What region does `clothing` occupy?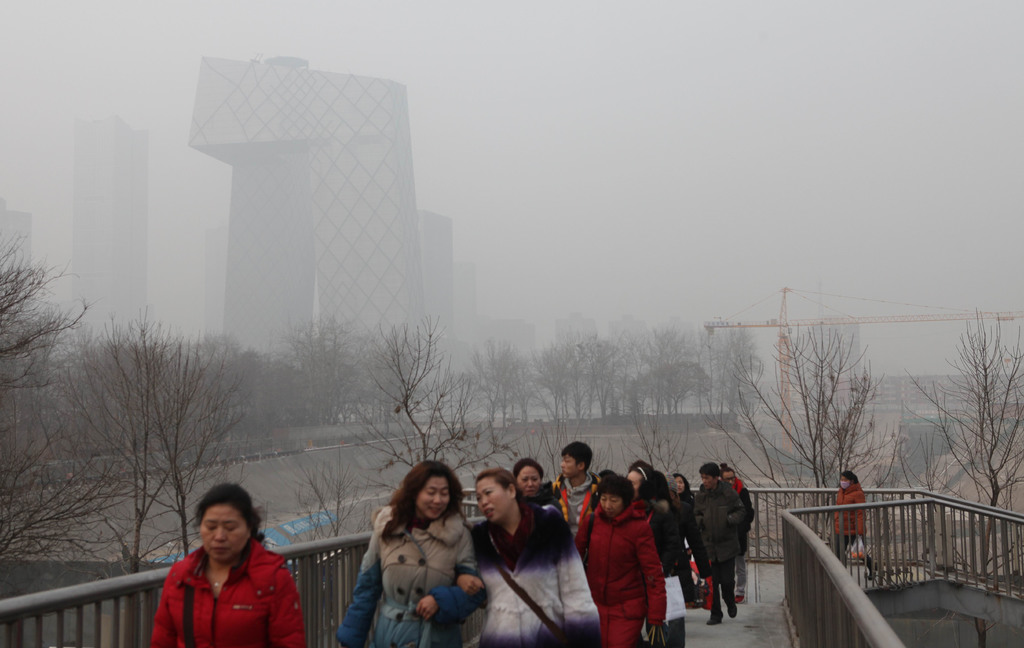
BBox(514, 486, 556, 512).
